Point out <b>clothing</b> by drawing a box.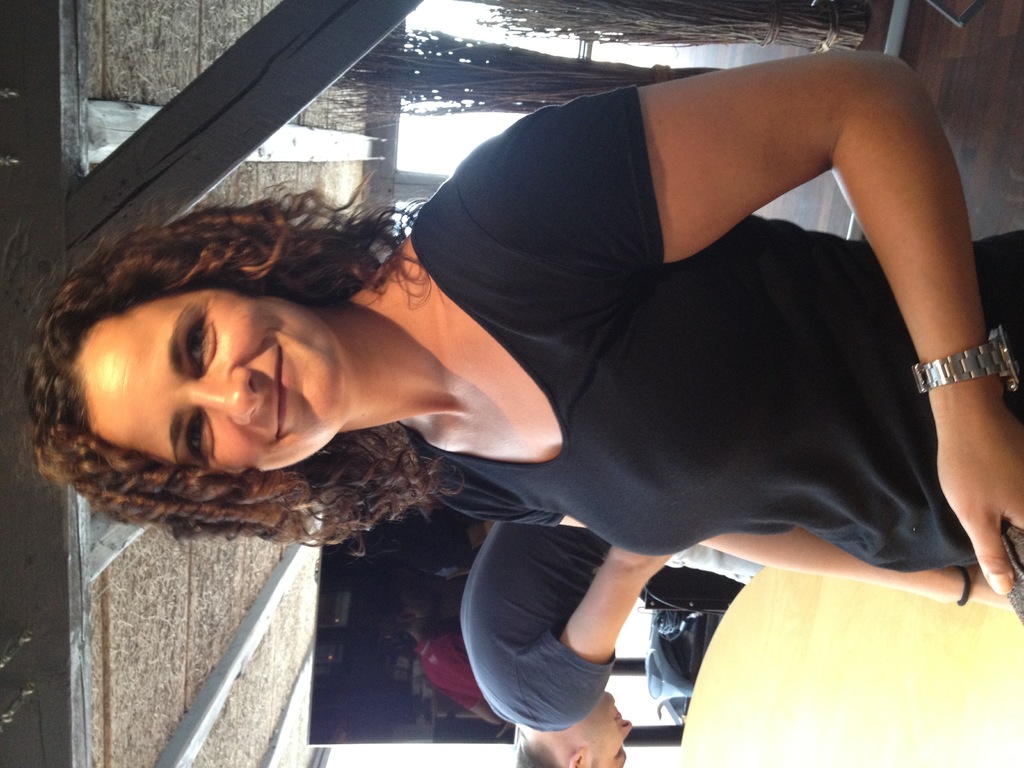
<box>442,60,996,609</box>.
